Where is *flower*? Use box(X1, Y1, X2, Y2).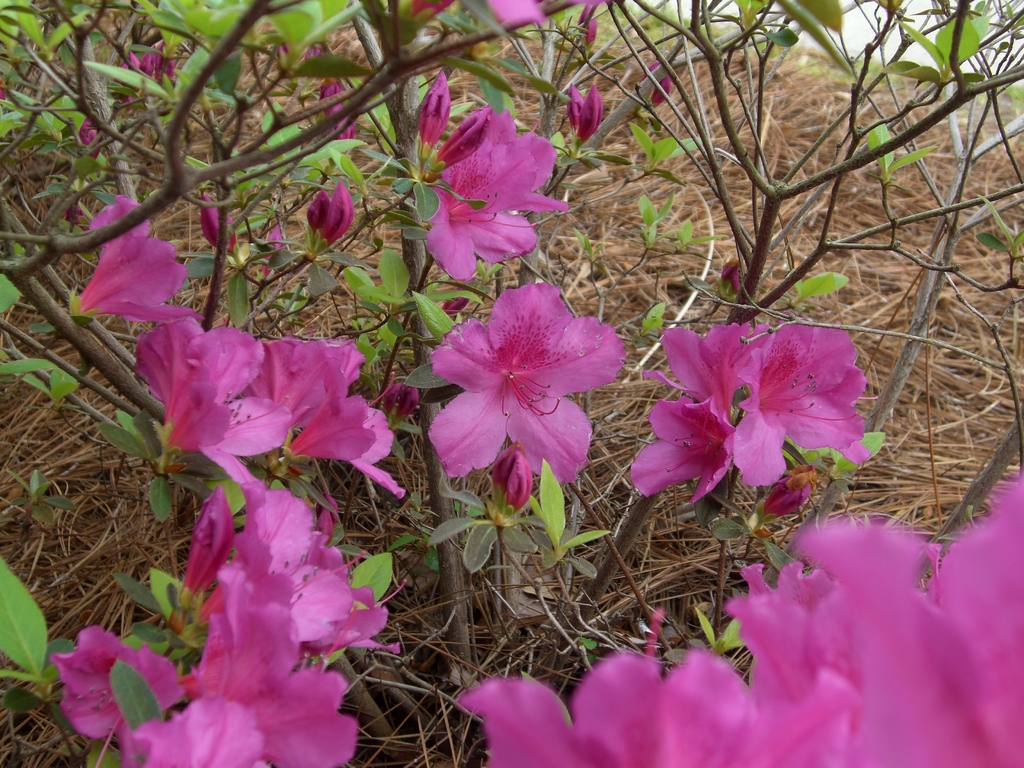
box(408, 0, 448, 24).
